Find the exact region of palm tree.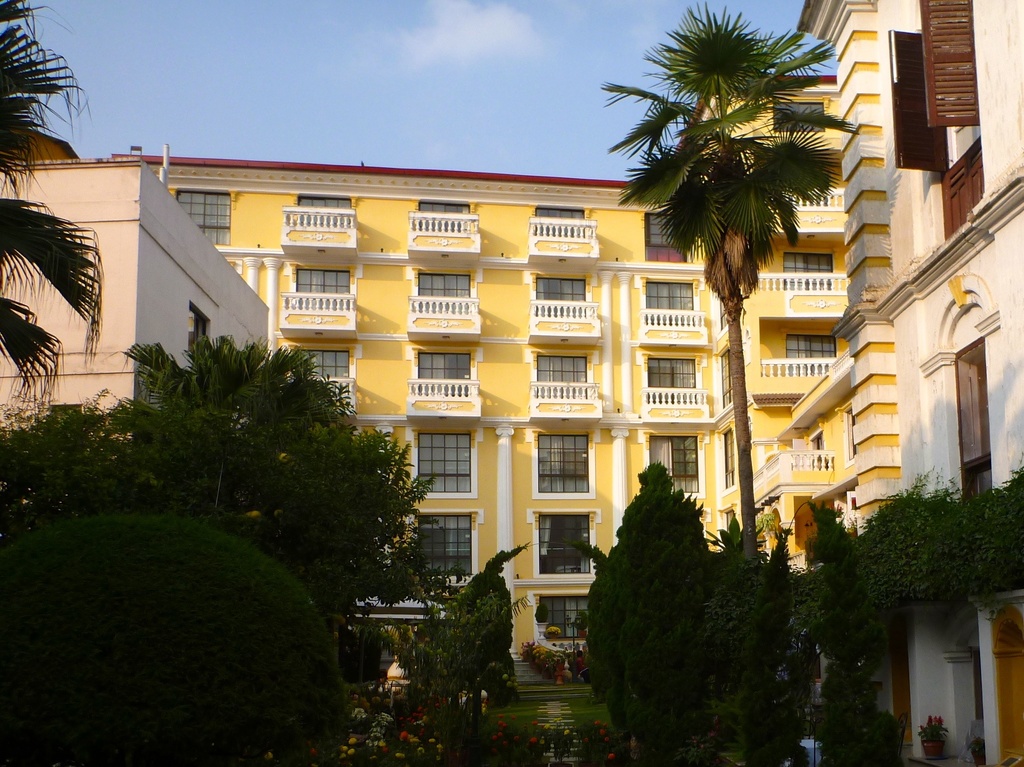
Exact region: 620 52 868 502.
